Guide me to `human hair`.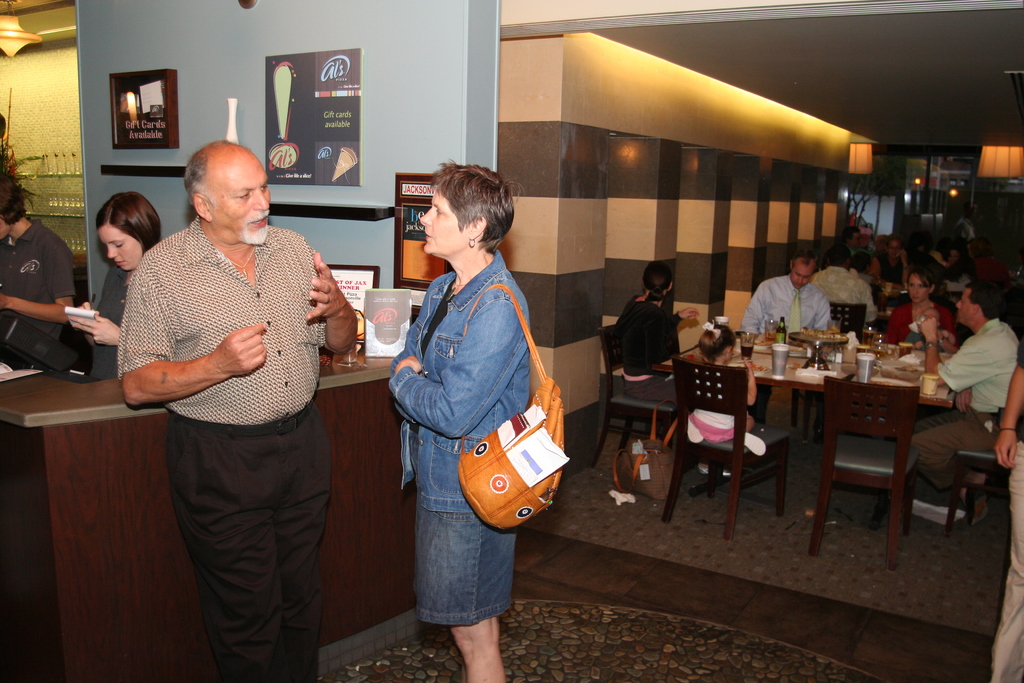
Guidance: rect(886, 233, 899, 251).
